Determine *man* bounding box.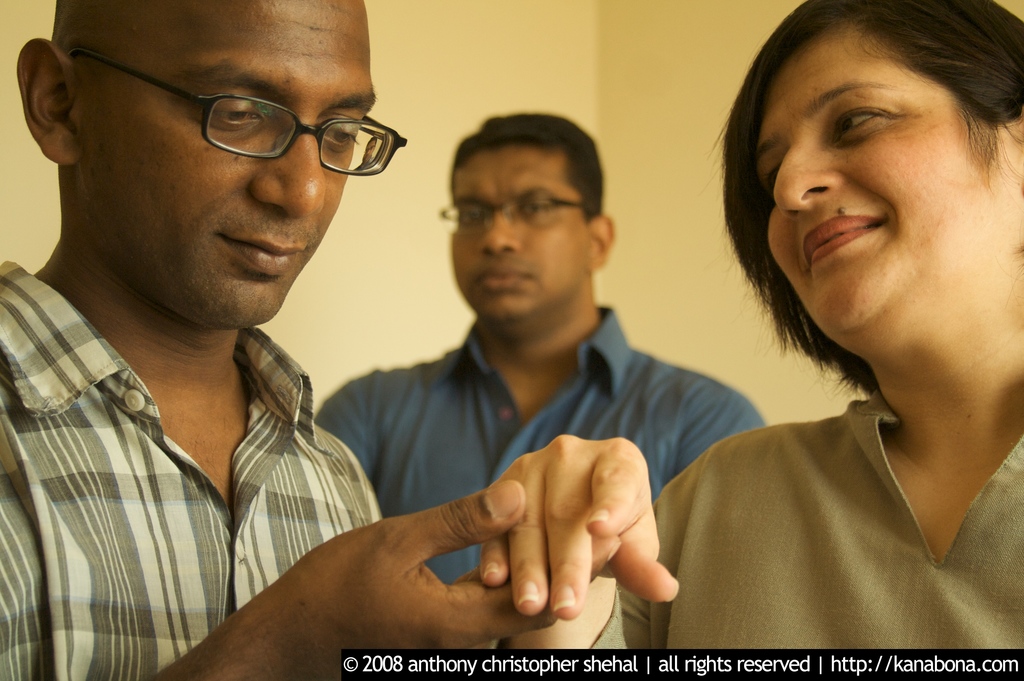
Determined: (left=310, top=109, right=764, bottom=584).
